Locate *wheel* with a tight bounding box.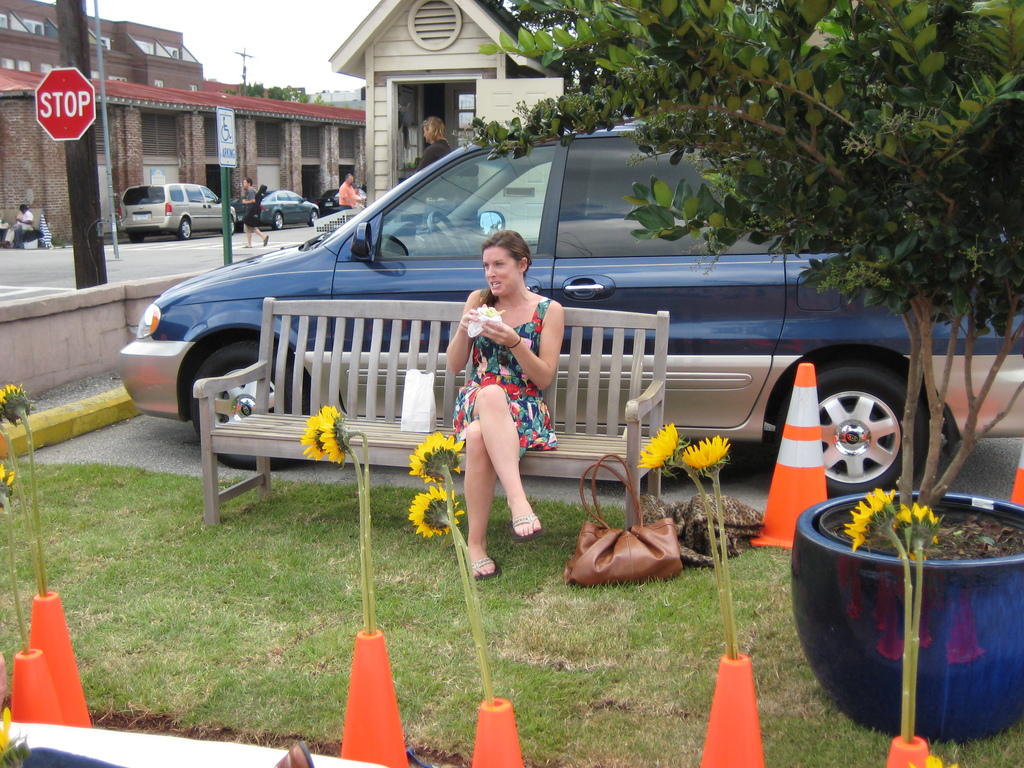
left=184, top=336, right=301, bottom=461.
